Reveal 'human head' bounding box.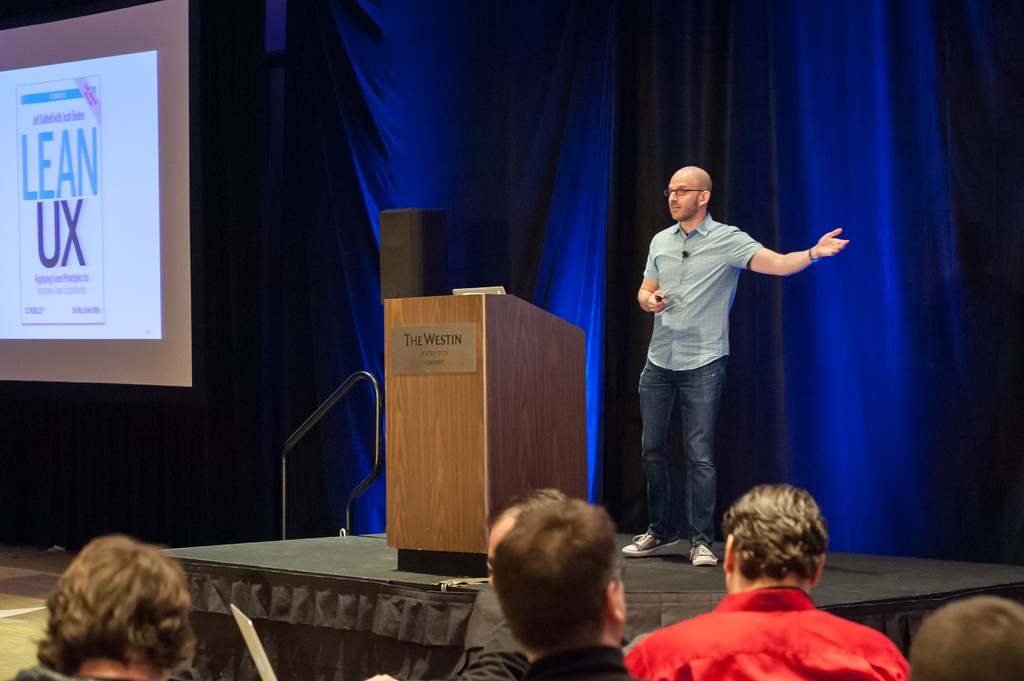
Revealed: (left=719, top=483, right=826, bottom=600).
